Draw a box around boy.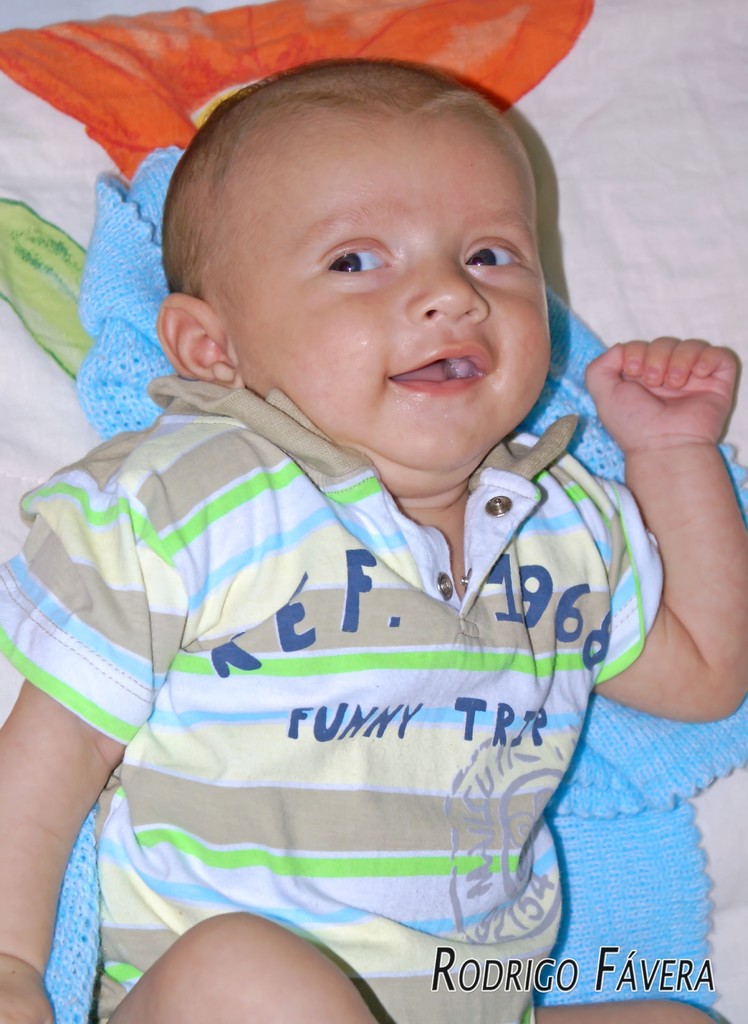
bbox=(37, 65, 683, 989).
